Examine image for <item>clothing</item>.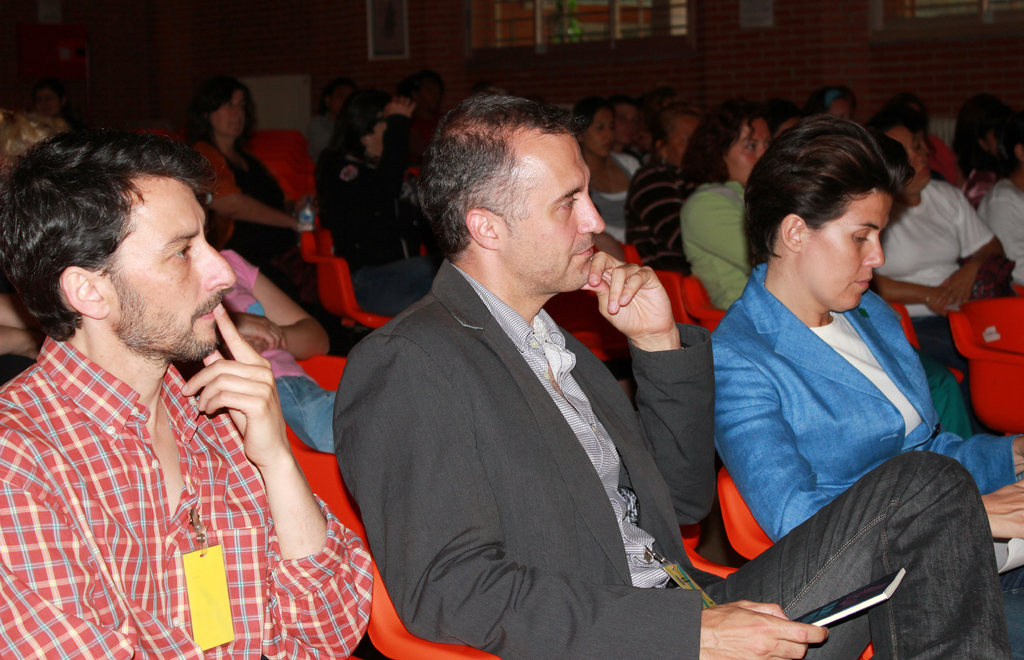
Examination result: {"left": 8, "top": 284, "right": 335, "bottom": 653}.
